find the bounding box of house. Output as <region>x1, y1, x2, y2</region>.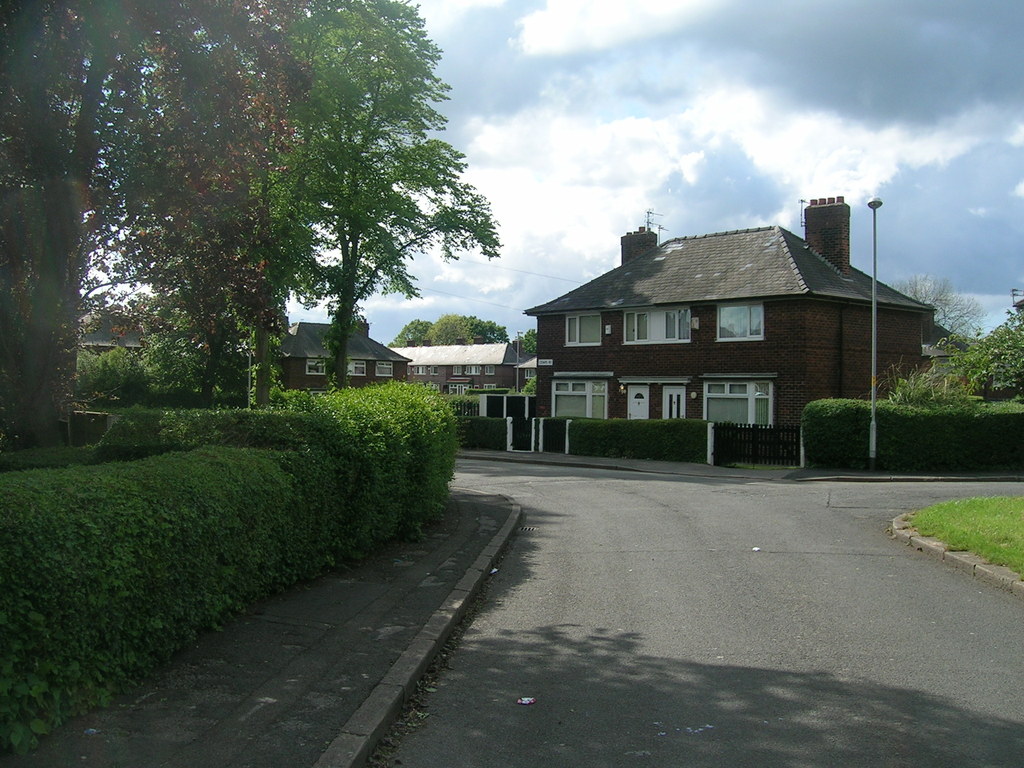
<region>396, 338, 535, 408</region>.
